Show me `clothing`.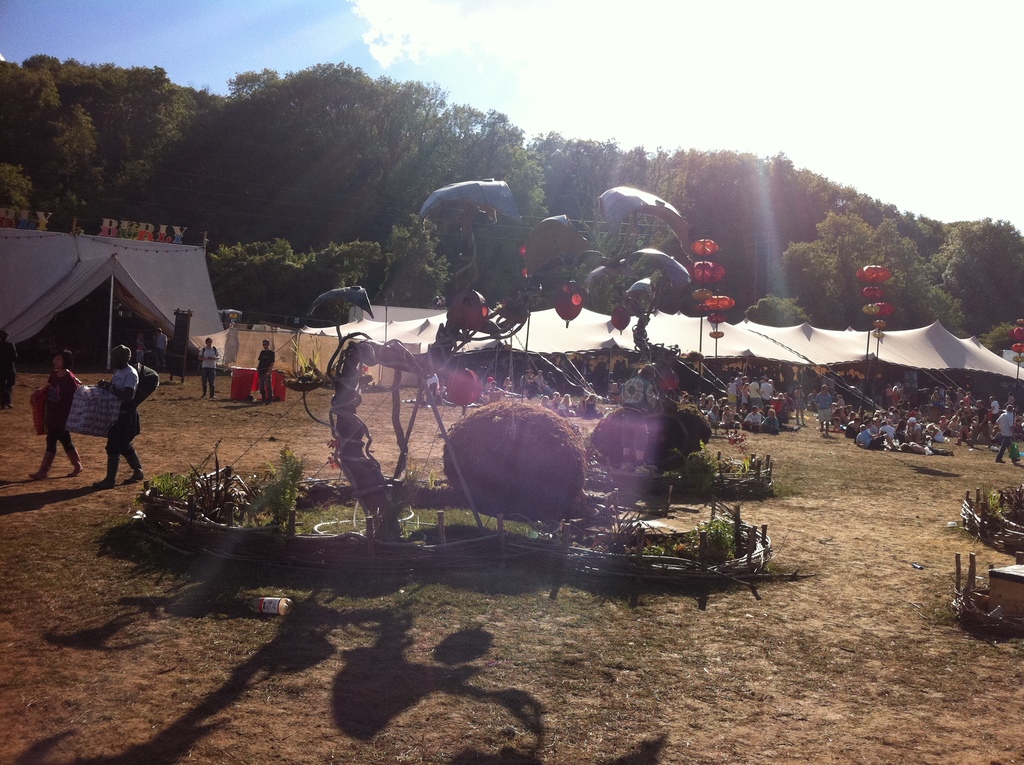
`clothing` is here: box(996, 408, 1022, 452).
